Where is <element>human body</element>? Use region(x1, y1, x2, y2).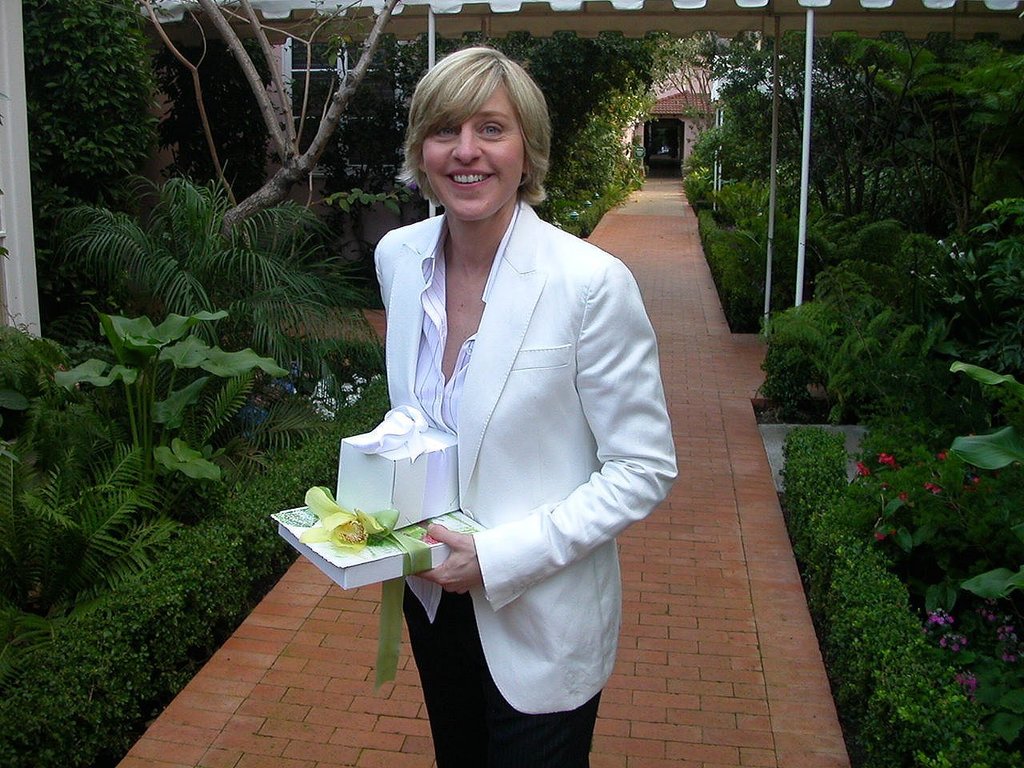
region(338, 70, 672, 754).
